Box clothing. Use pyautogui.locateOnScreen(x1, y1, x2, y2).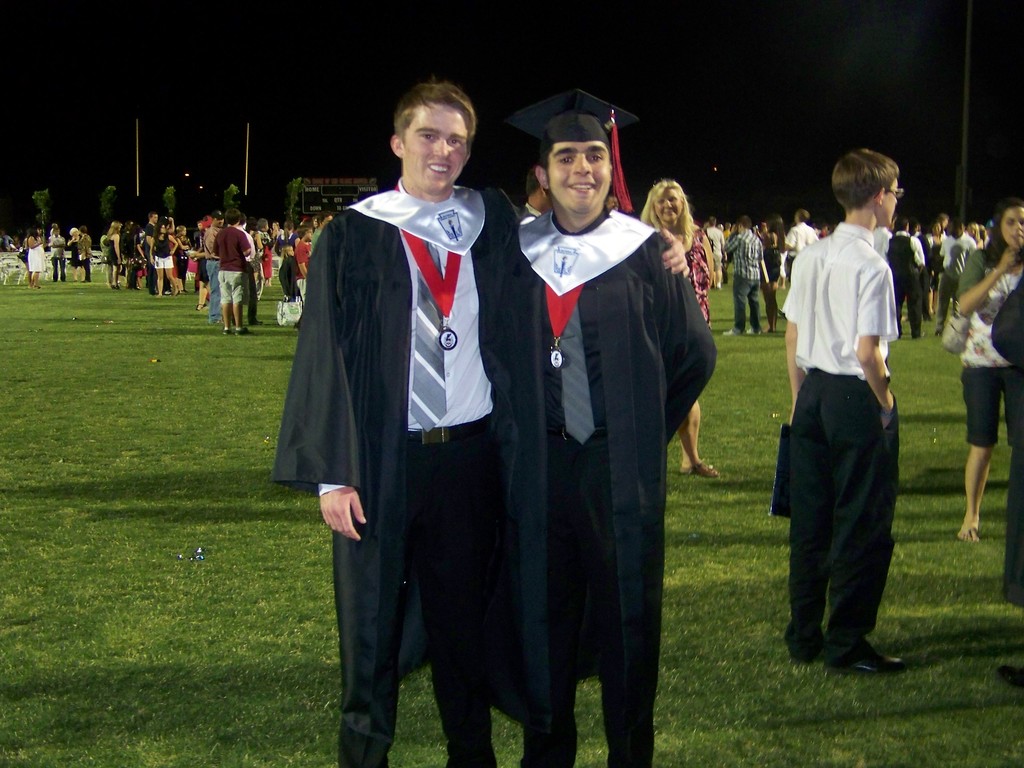
pyautogui.locateOnScreen(125, 233, 144, 294).
